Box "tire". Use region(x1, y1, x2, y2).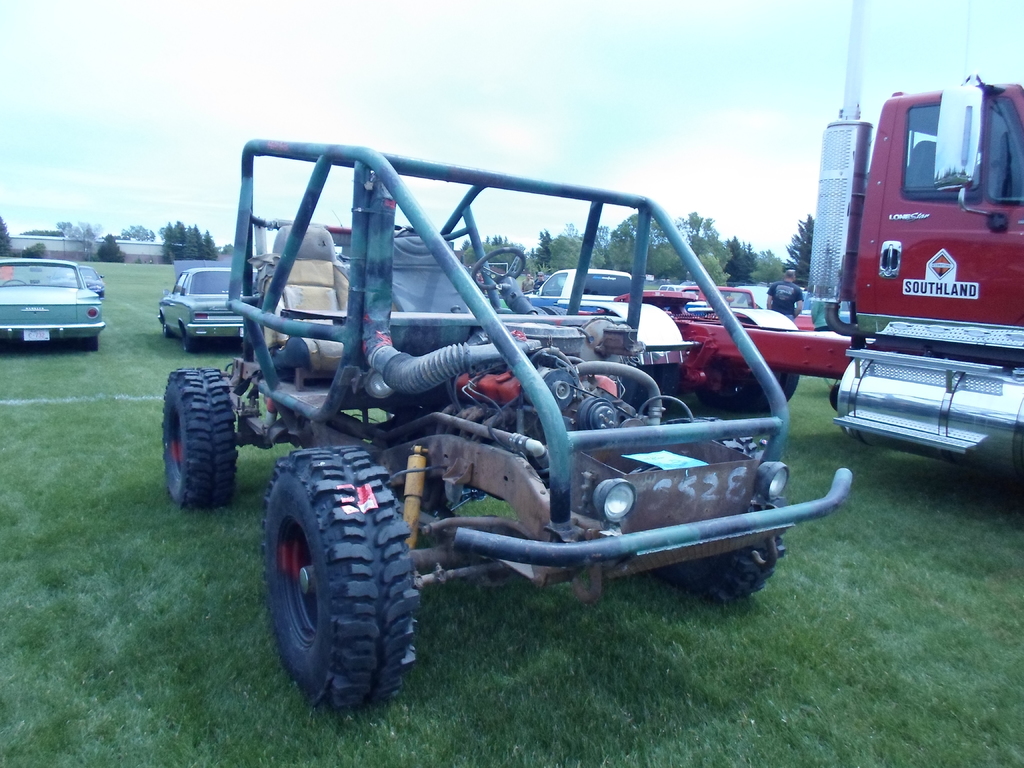
region(0, 339, 10, 353).
